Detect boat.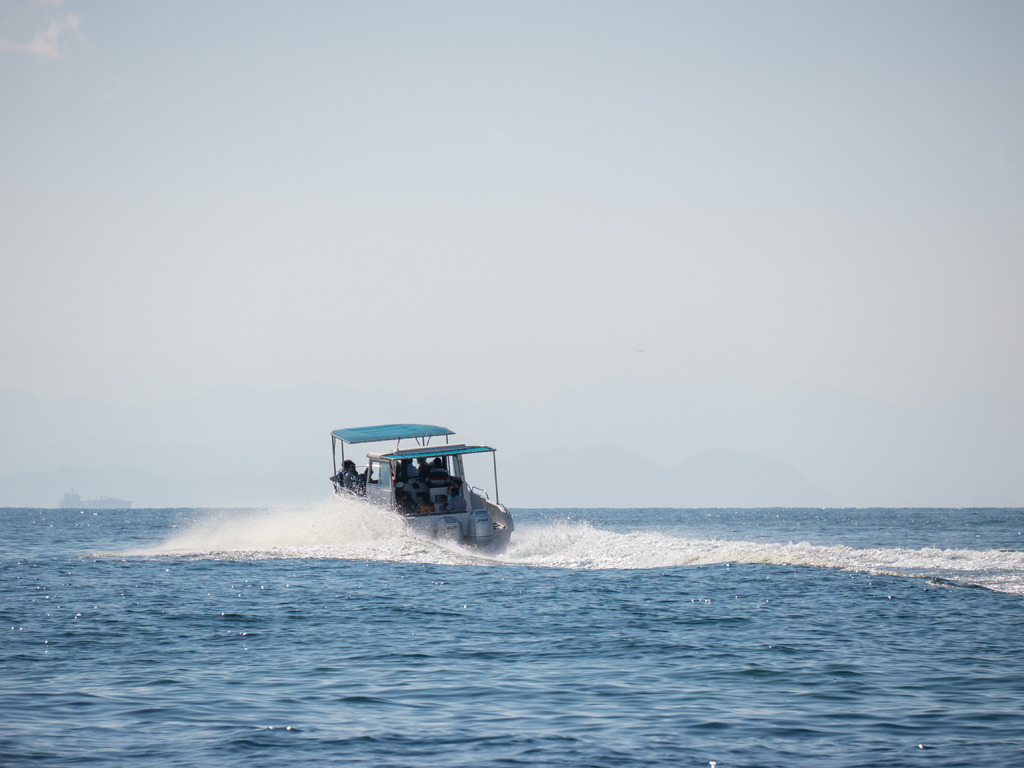
Detected at (314,424,522,545).
